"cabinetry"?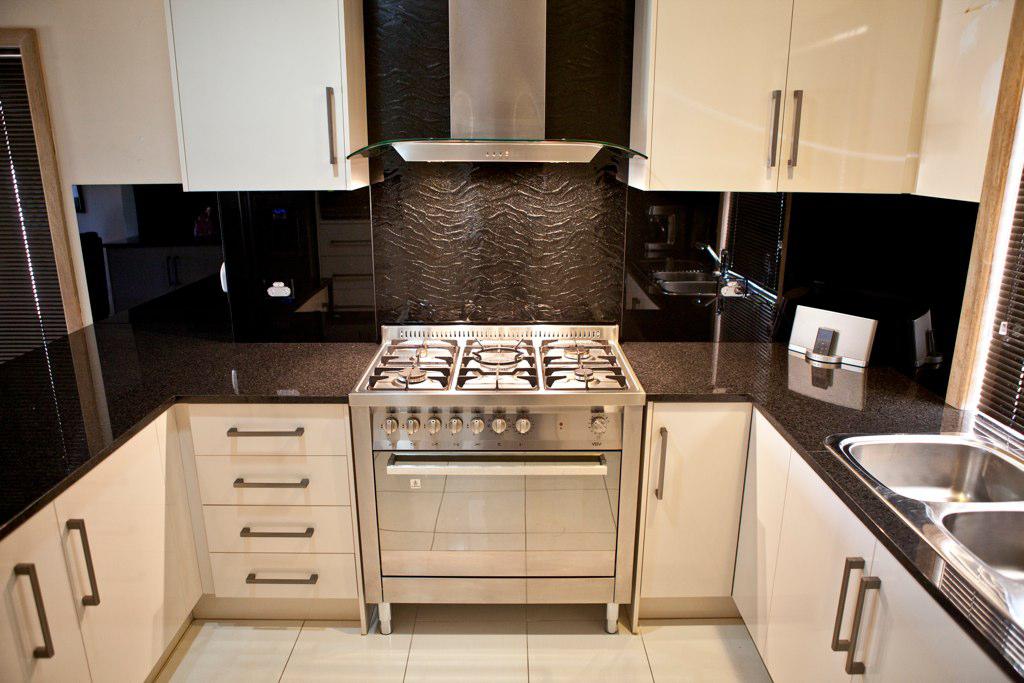
BBox(626, 0, 785, 199)
